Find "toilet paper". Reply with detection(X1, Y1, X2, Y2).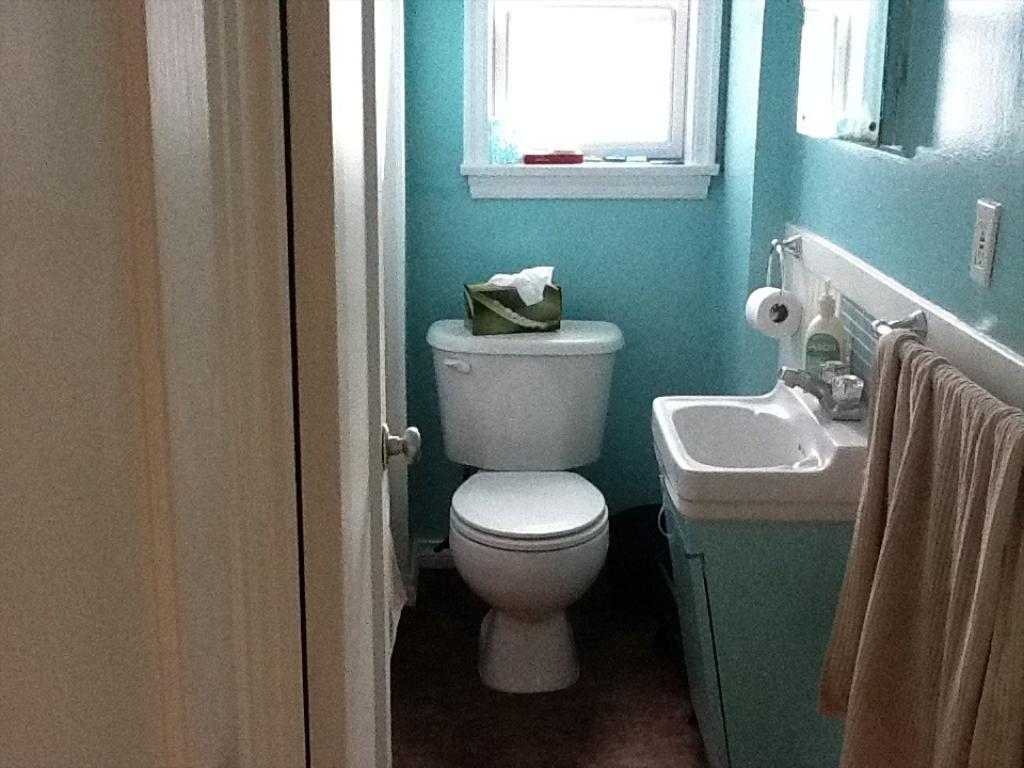
detection(493, 263, 558, 304).
